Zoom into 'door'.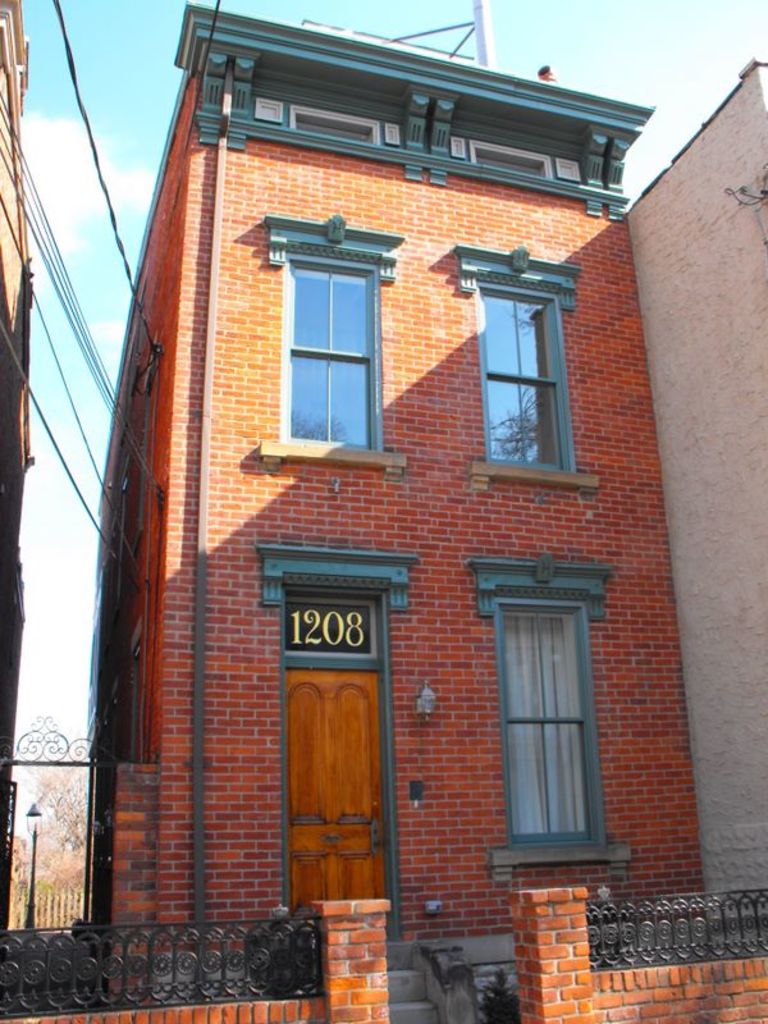
Zoom target: 284 562 407 959.
